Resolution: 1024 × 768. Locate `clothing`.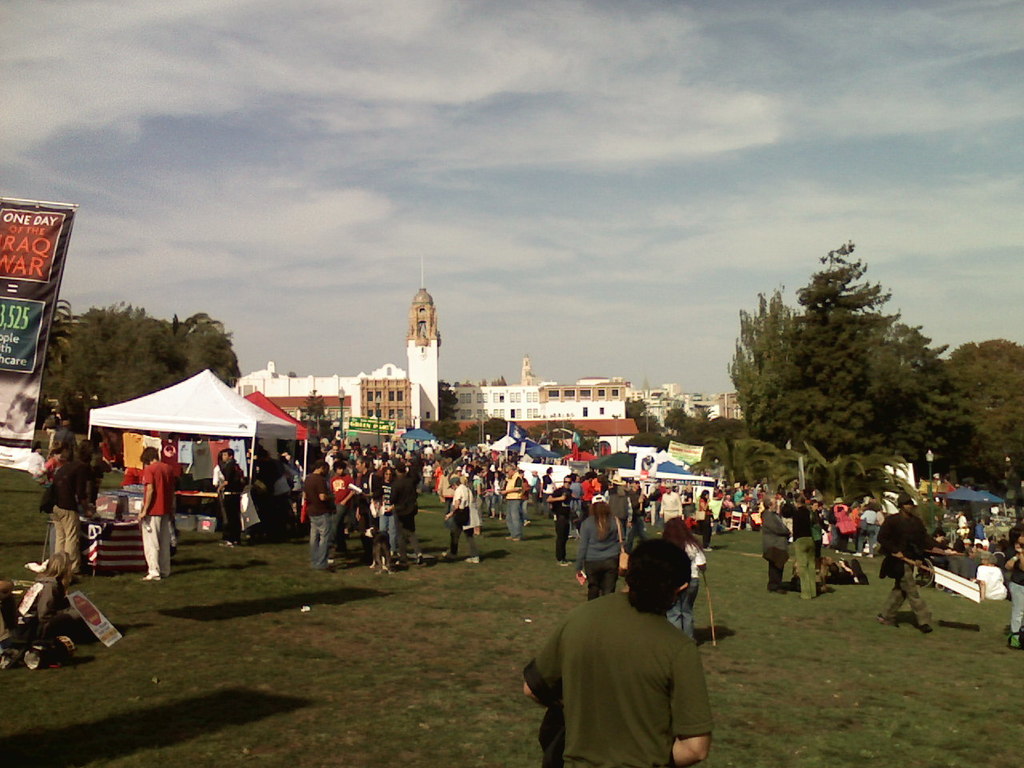
region(495, 496, 529, 530).
